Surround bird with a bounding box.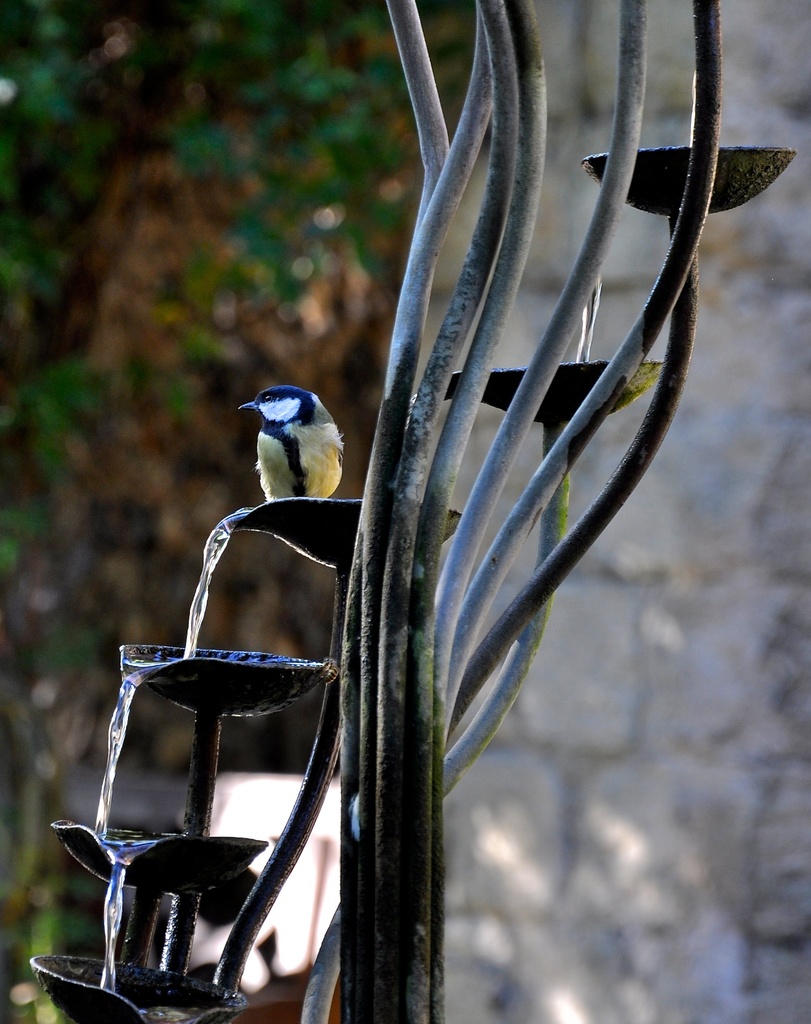
box=[222, 380, 347, 502].
